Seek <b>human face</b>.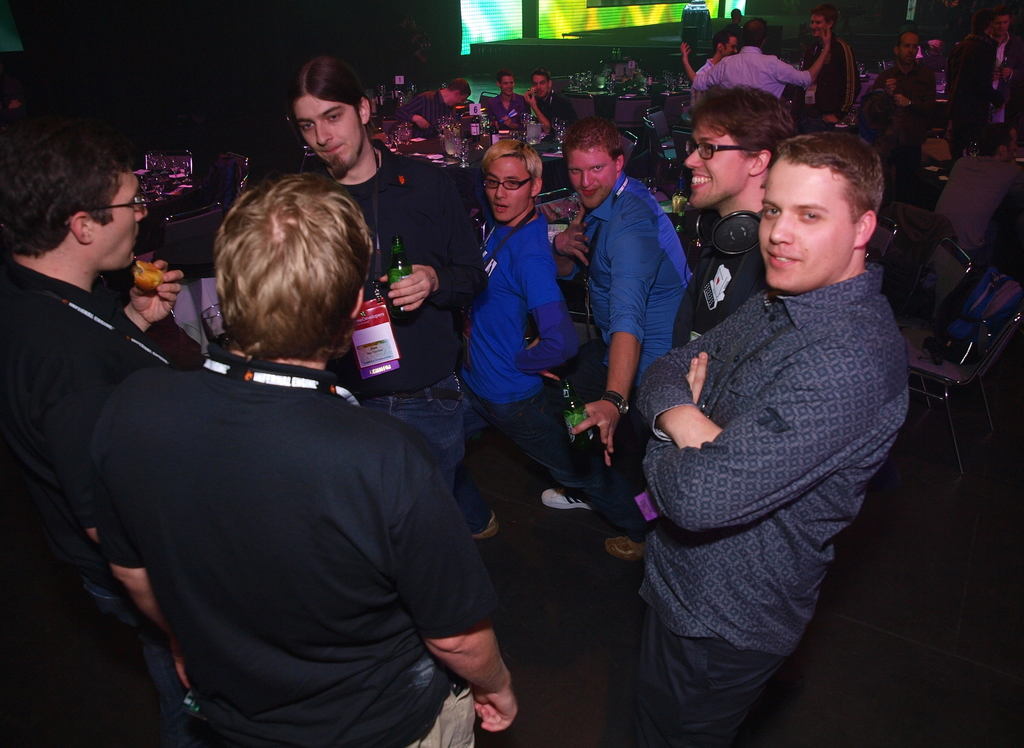
region(296, 90, 364, 168).
